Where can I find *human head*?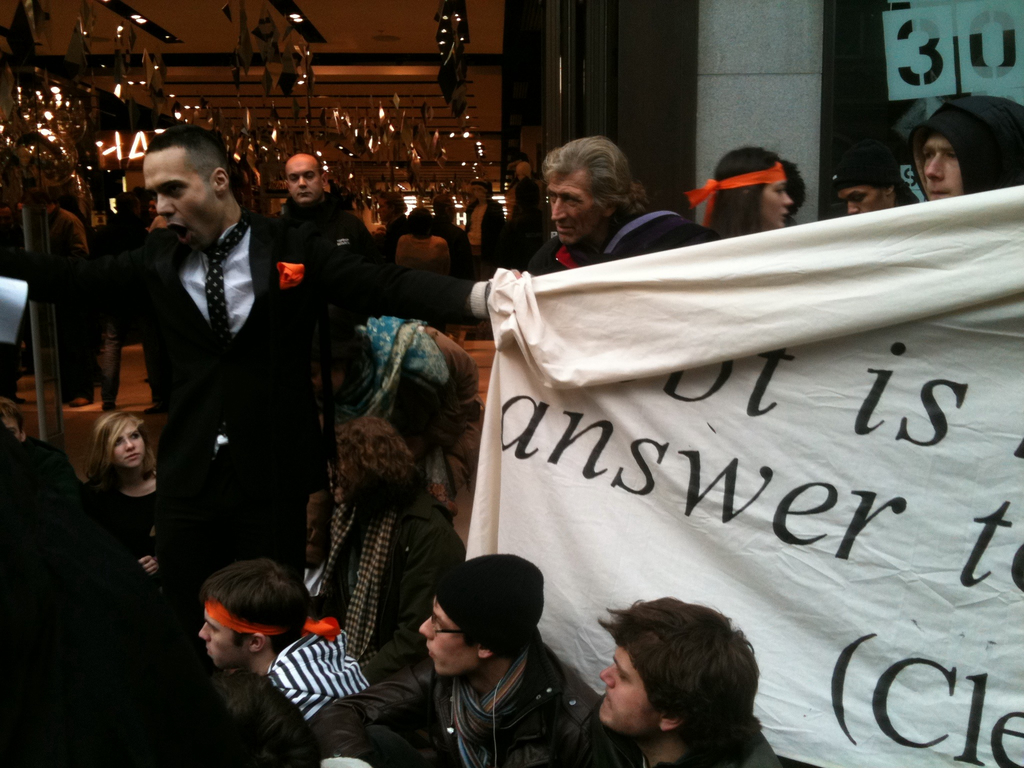
You can find it at bbox=(402, 202, 435, 244).
